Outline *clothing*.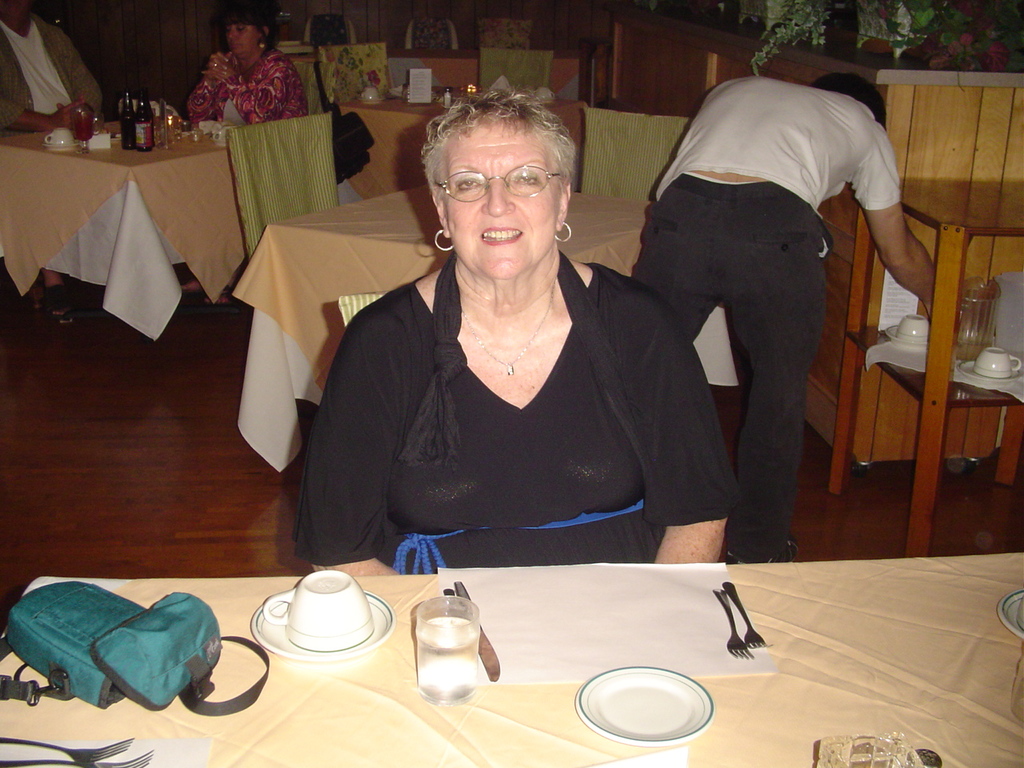
Outline: (left=187, top=50, right=306, bottom=127).
